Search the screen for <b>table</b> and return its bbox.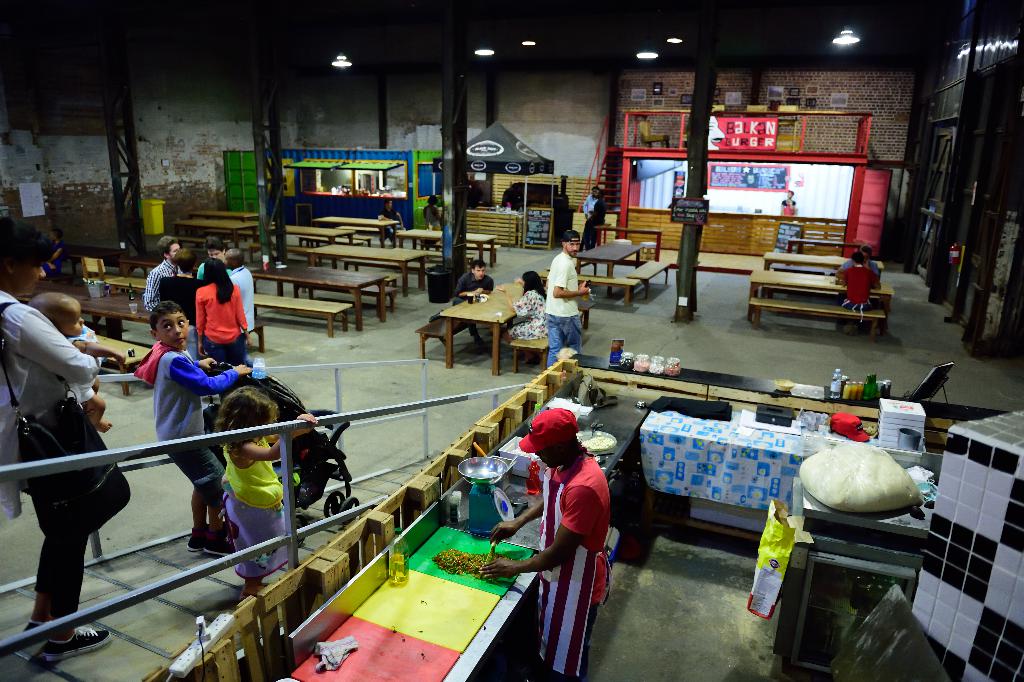
Found: crop(575, 246, 639, 295).
